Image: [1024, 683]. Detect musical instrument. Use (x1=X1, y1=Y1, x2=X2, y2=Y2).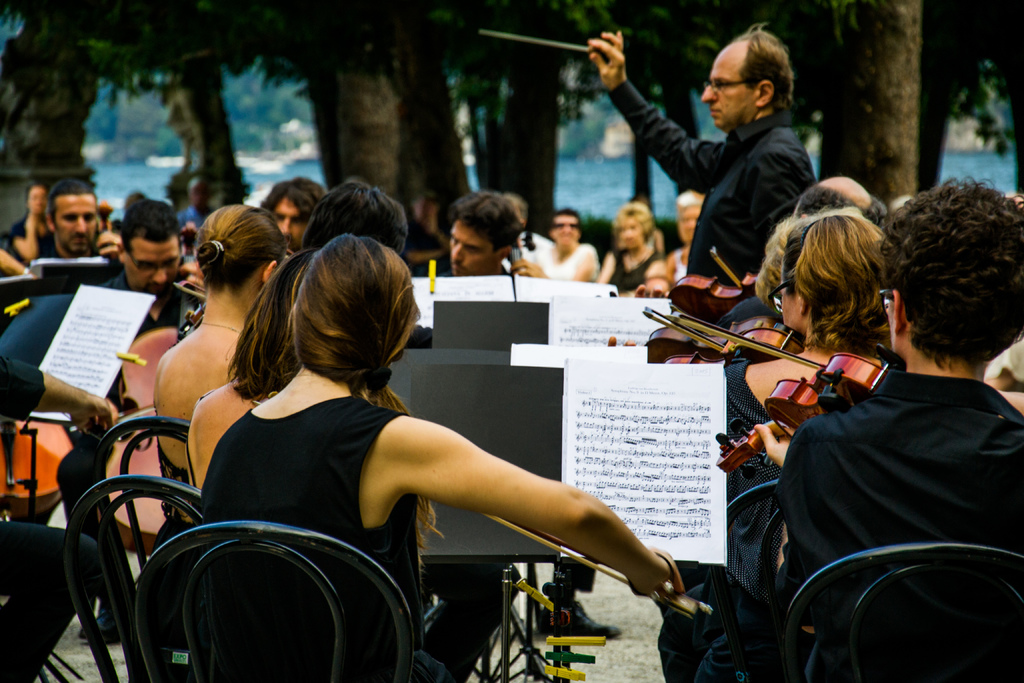
(x1=673, y1=247, x2=774, y2=327).
